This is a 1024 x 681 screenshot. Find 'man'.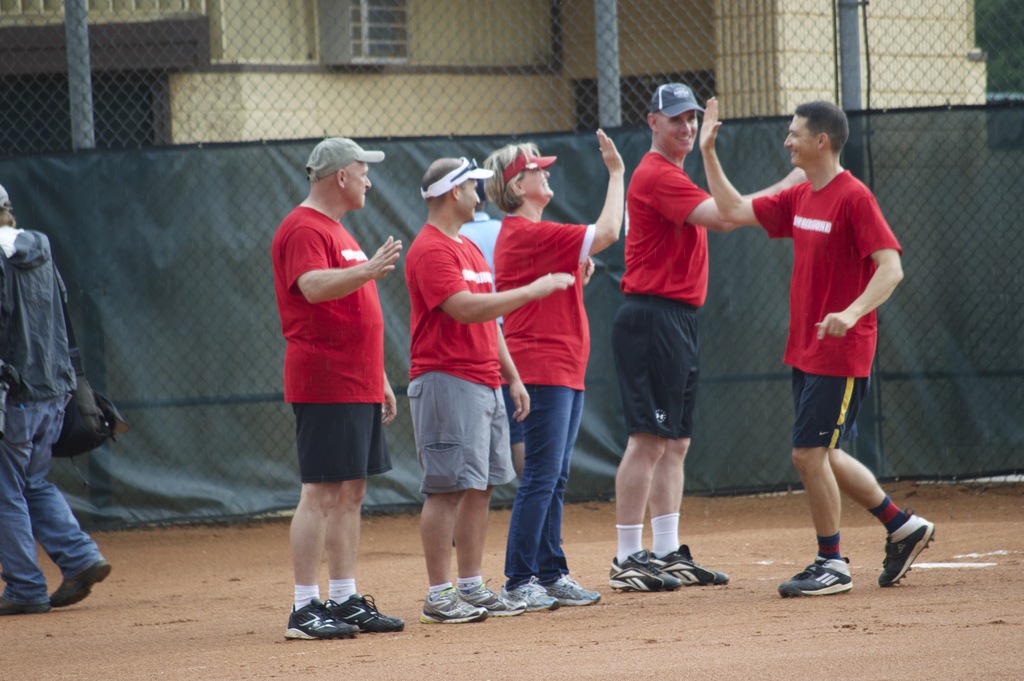
Bounding box: l=0, t=181, r=131, b=613.
